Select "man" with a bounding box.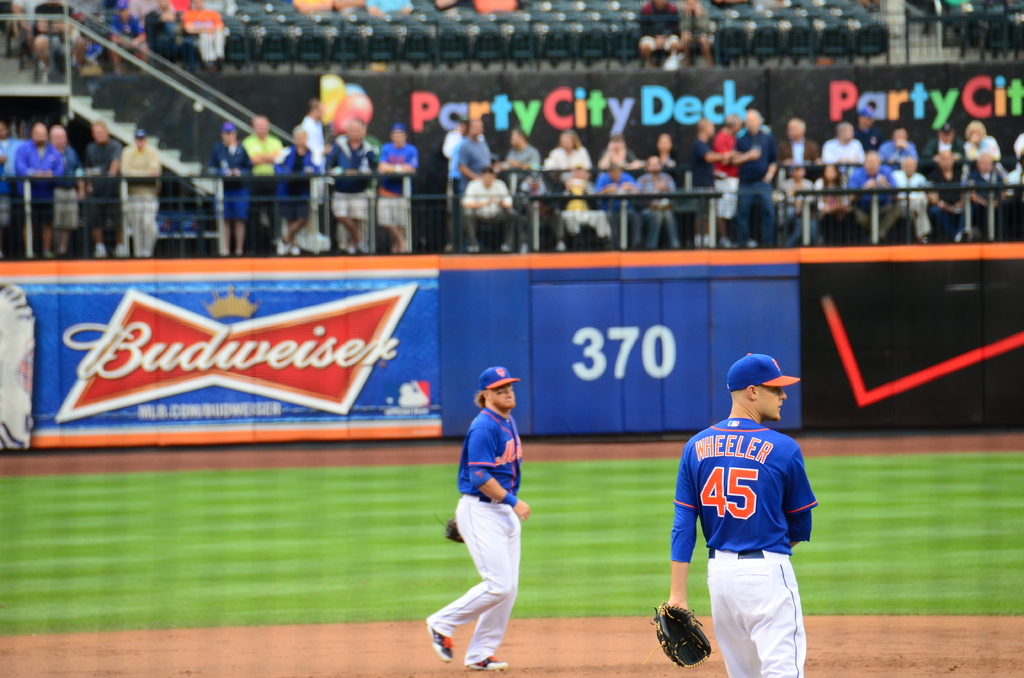
<bbox>927, 152, 972, 239</bbox>.
